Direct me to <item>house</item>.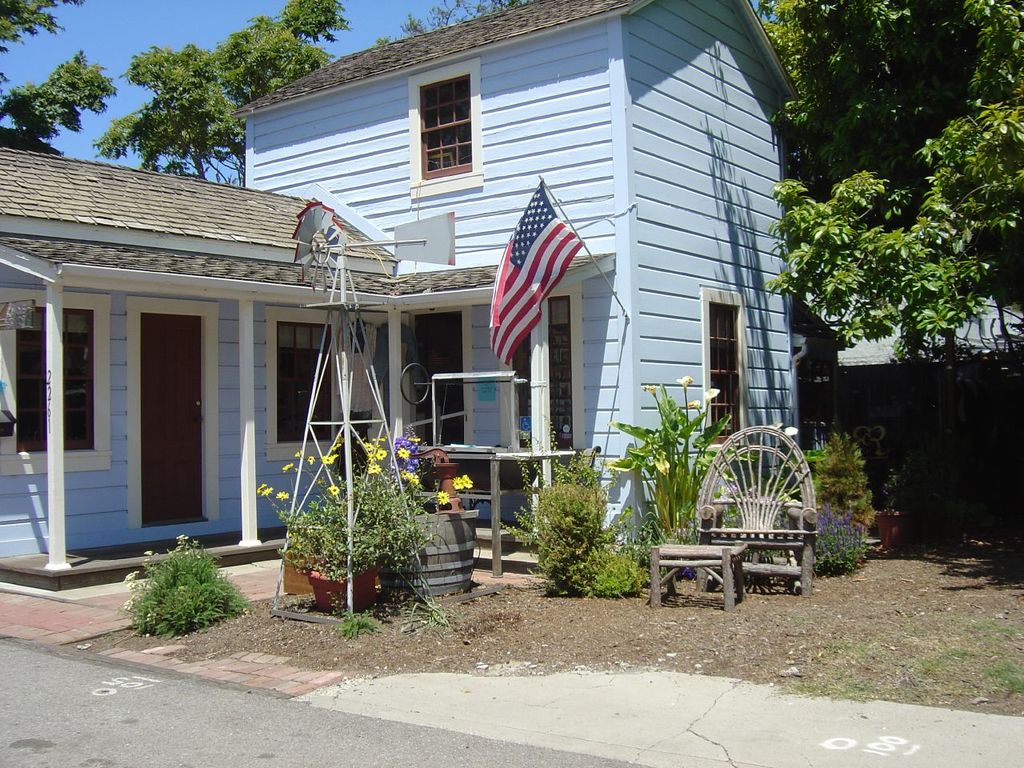
Direction: [822, 286, 1023, 526].
